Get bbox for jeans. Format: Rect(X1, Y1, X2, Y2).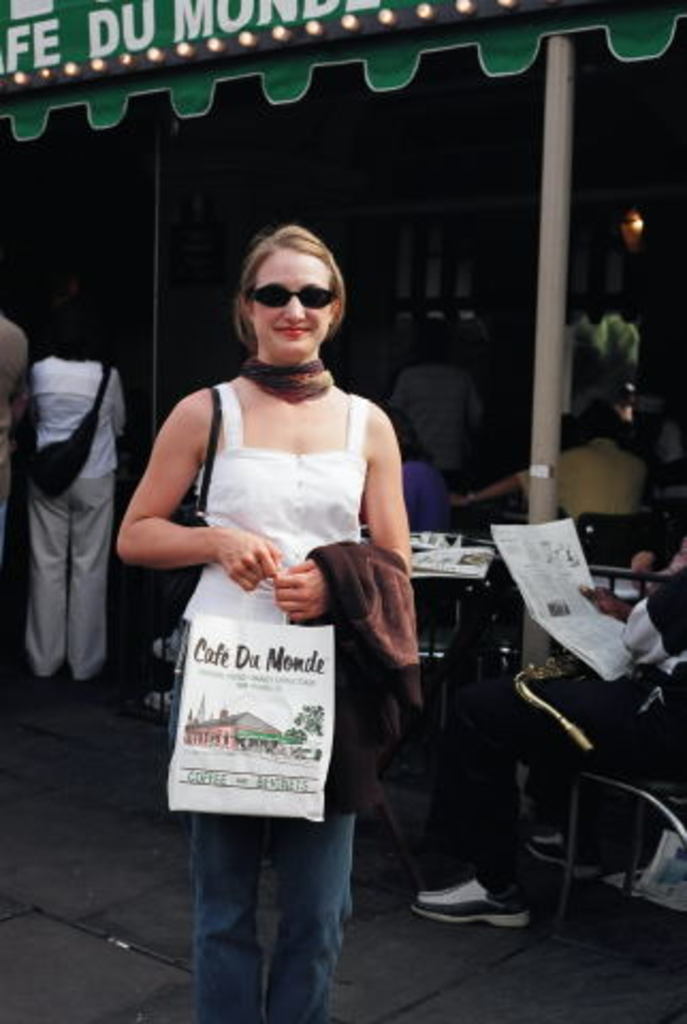
Rect(177, 791, 348, 1001).
